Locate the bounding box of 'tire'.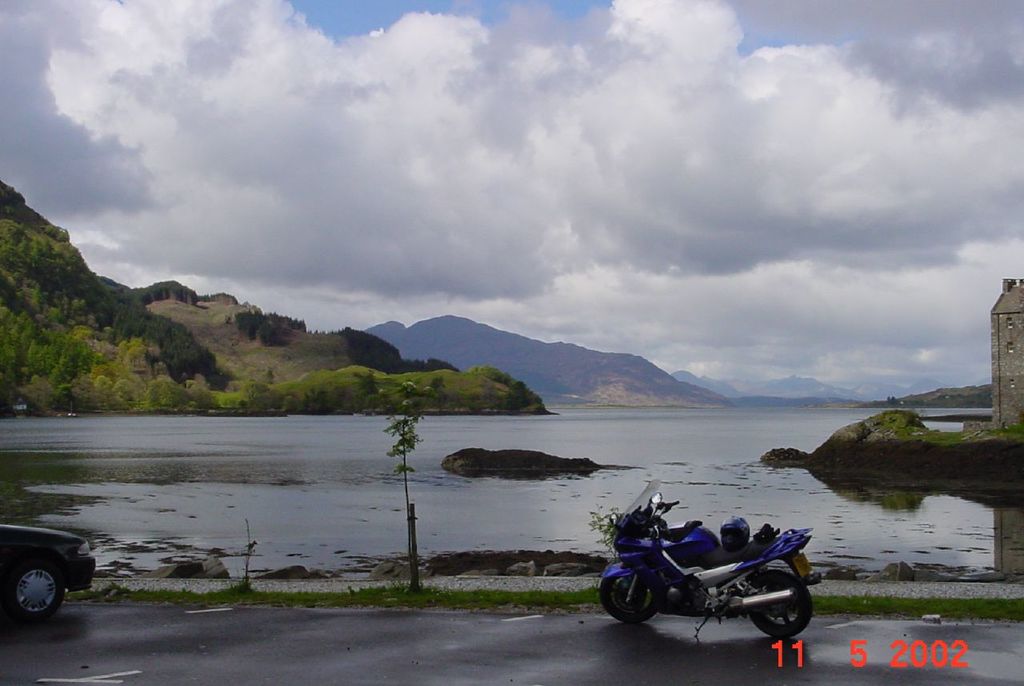
Bounding box: pyautogui.locateOnScreen(601, 568, 658, 621).
